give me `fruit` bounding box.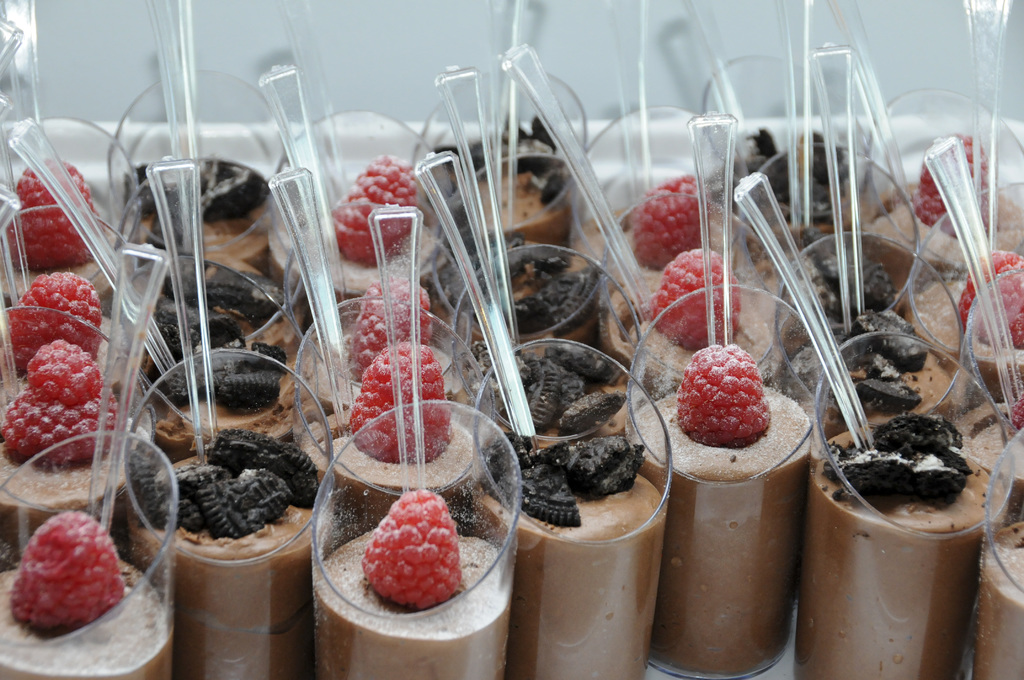
7:512:124:638.
